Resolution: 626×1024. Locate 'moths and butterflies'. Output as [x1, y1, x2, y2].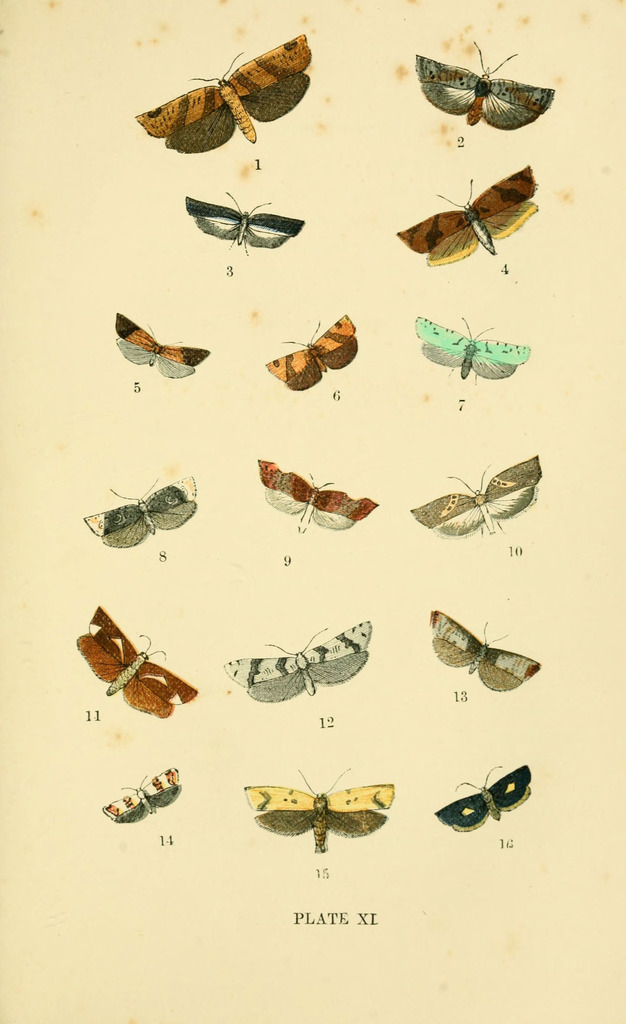
[238, 764, 393, 856].
